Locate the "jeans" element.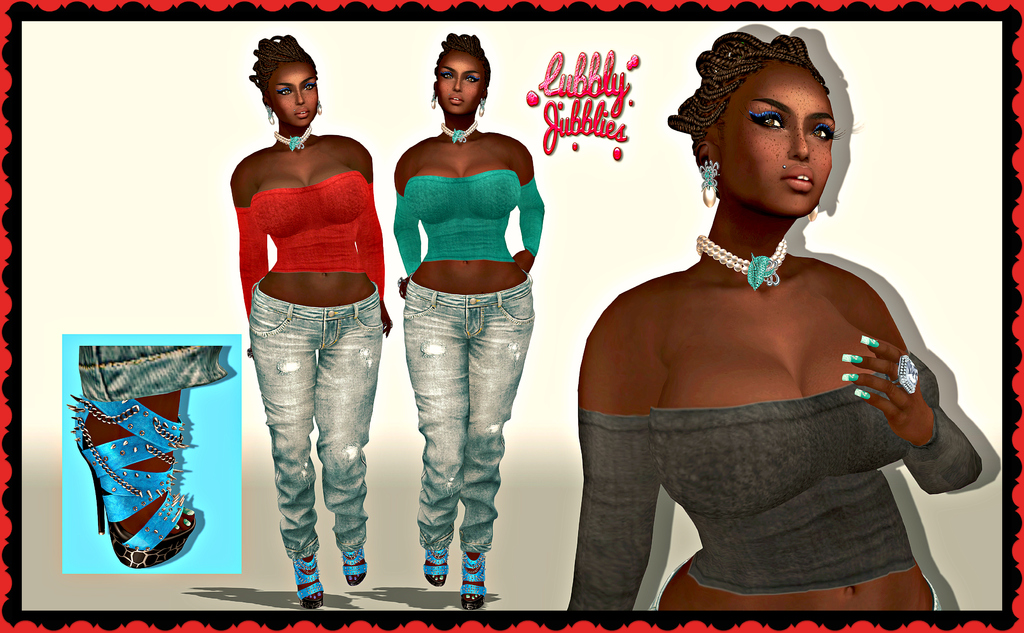
Element bbox: <box>393,307,515,602</box>.
